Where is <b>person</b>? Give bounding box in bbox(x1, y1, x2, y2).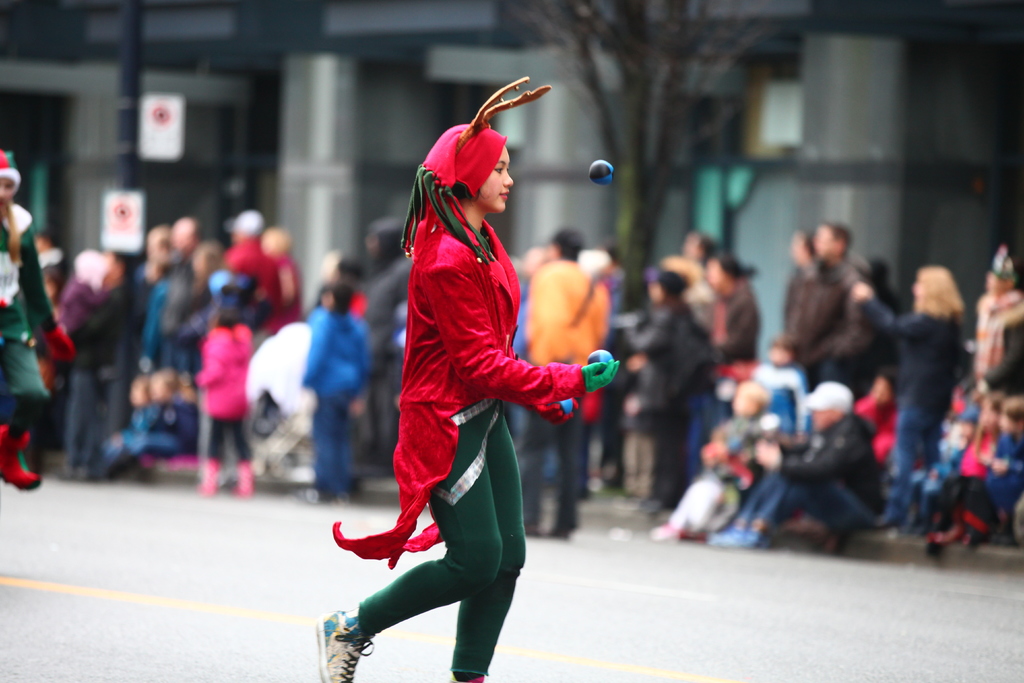
bbox(310, 121, 622, 682).
